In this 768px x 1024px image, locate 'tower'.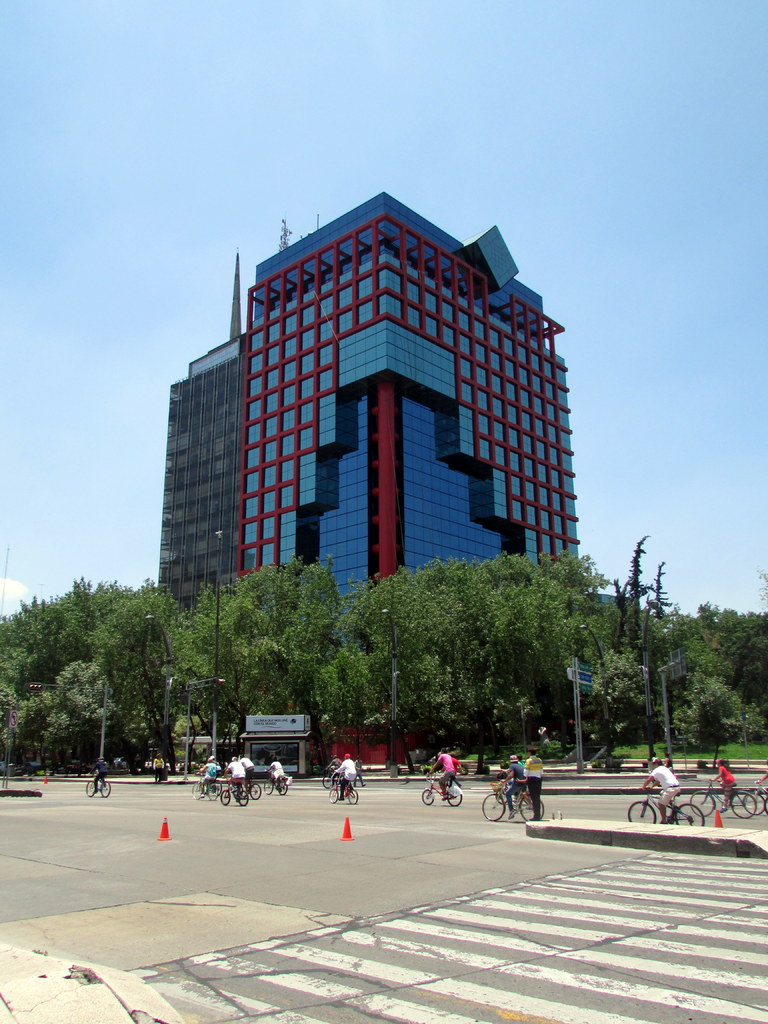
Bounding box: {"left": 154, "top": 250, "right": 250, "bottom": 593}.
